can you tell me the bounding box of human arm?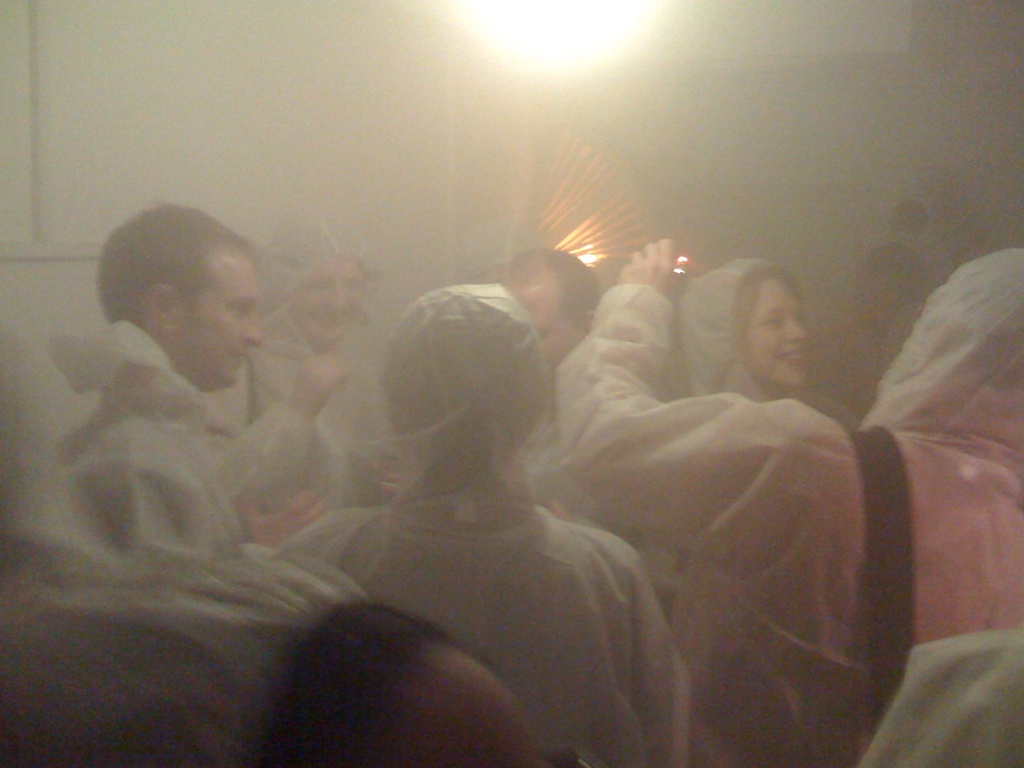
{"x1": 621, "y1": 553, "x2": 686, "y2": 767}.
